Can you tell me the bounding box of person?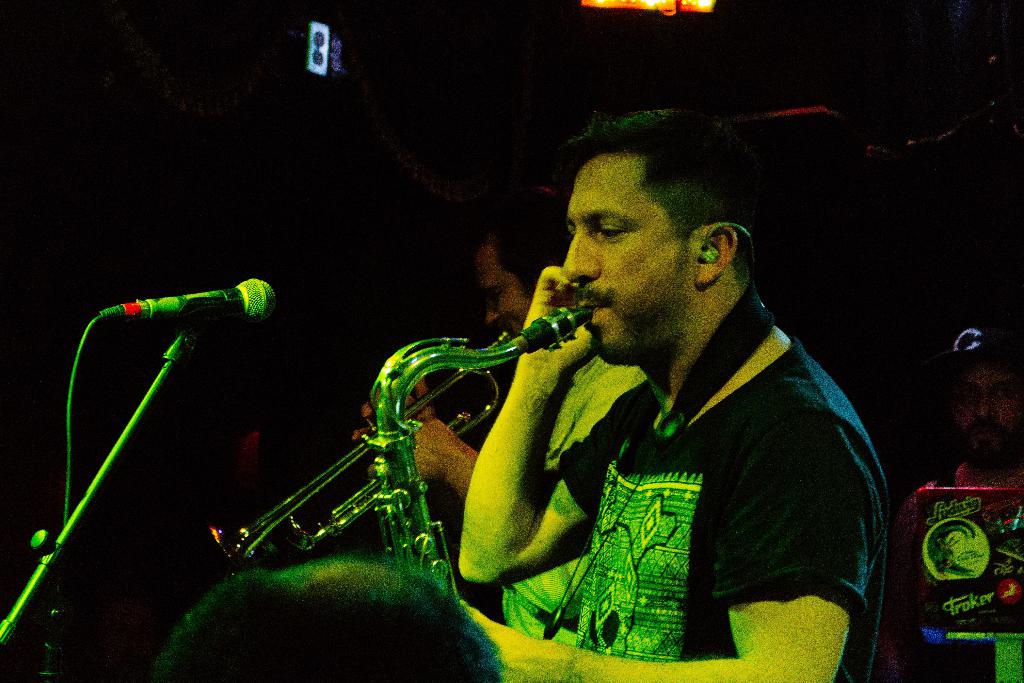
x1=457 y1=107 x2=890 y2=682.
